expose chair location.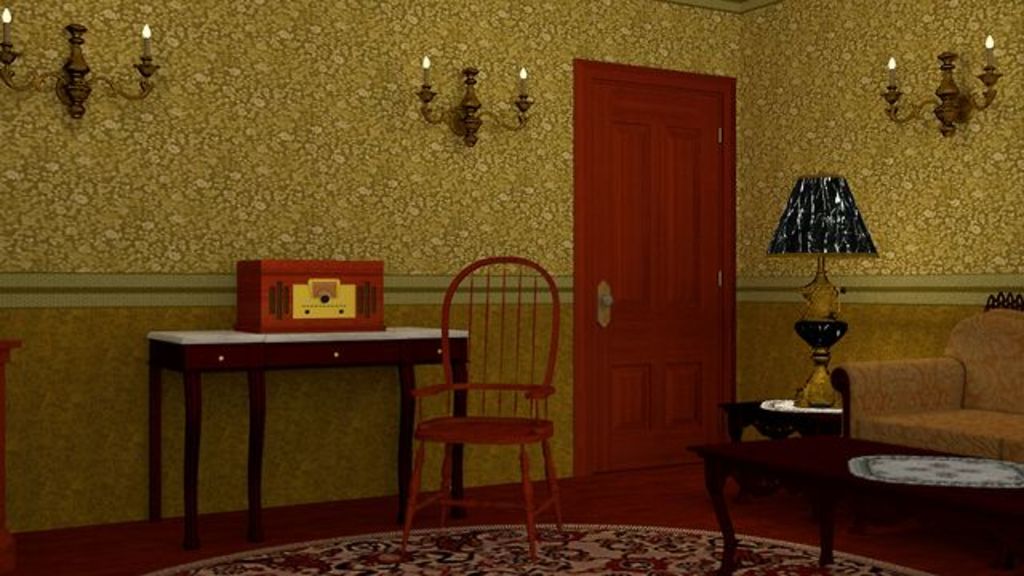
Exposed at bbox=(395, 240, 574, 552).
